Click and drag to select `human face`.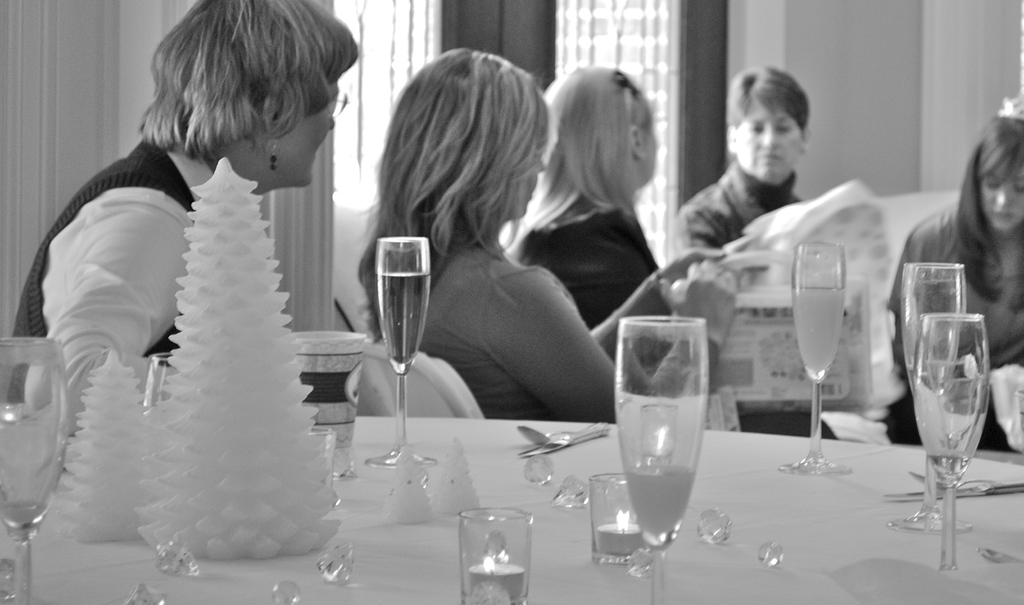
Selection: rect(528, 175, 534, 205).
